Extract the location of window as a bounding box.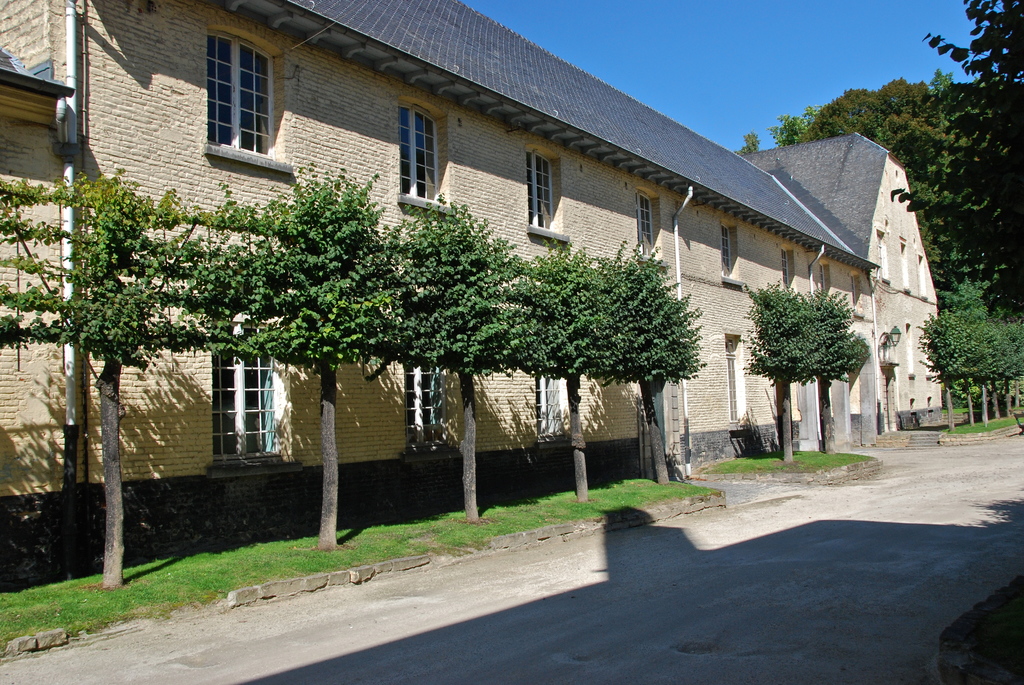
[542, 371, 576, 453].
